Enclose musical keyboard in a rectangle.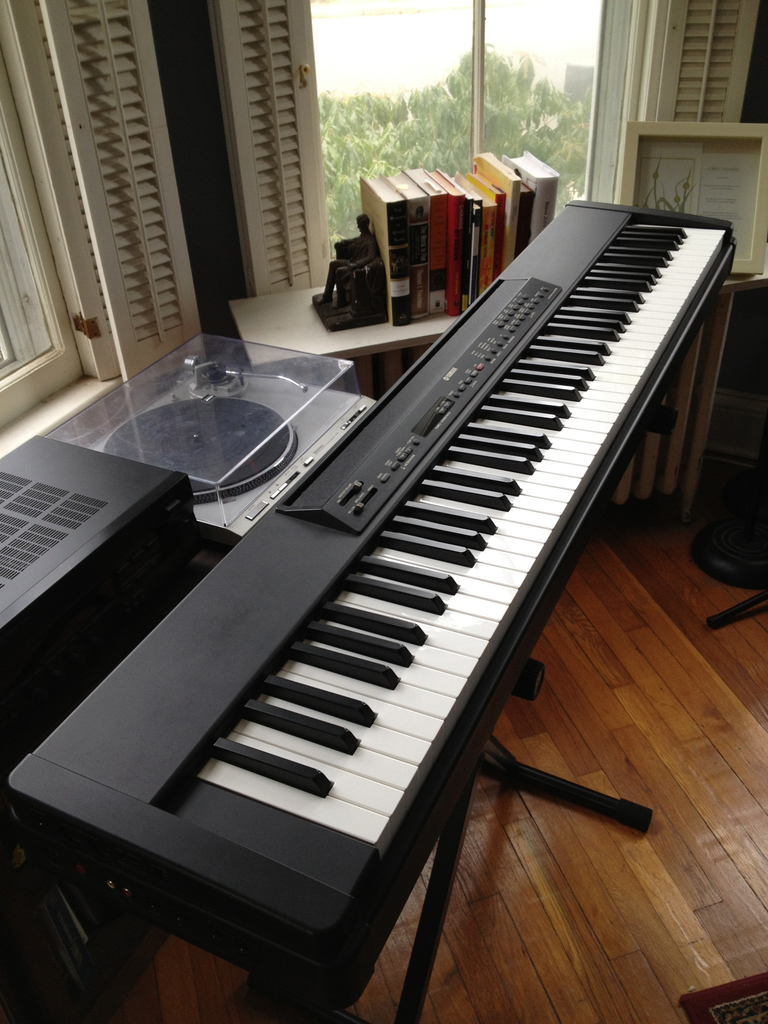
box=[0, 181, 742, 1019].
